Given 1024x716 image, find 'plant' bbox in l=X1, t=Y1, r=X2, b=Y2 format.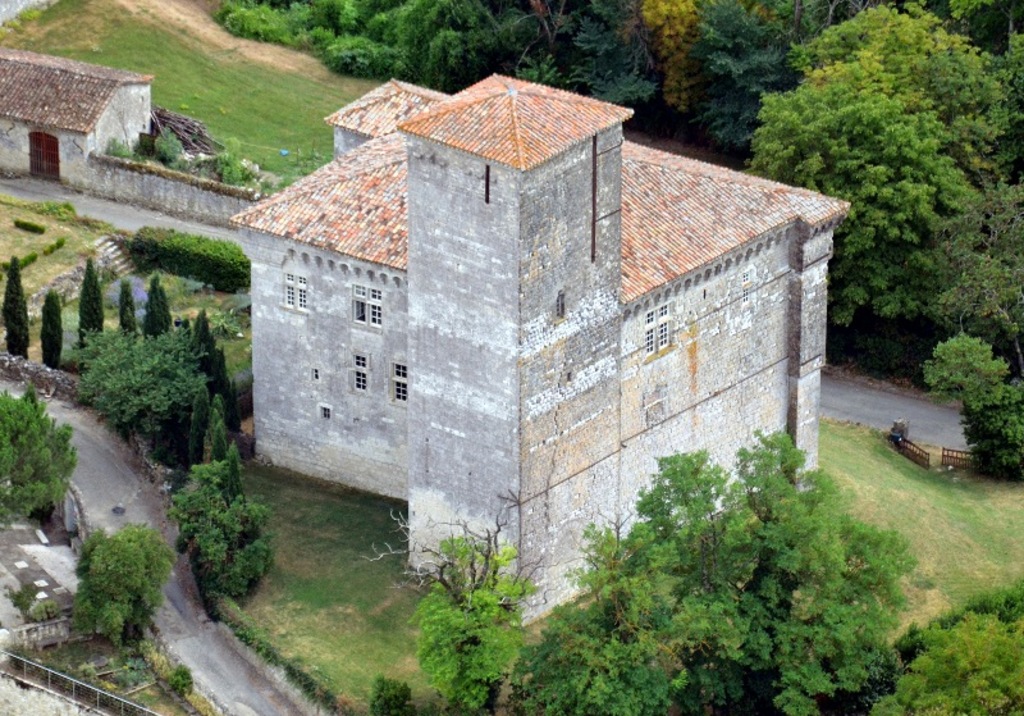
l=819, t=323, r=905, b=386.
